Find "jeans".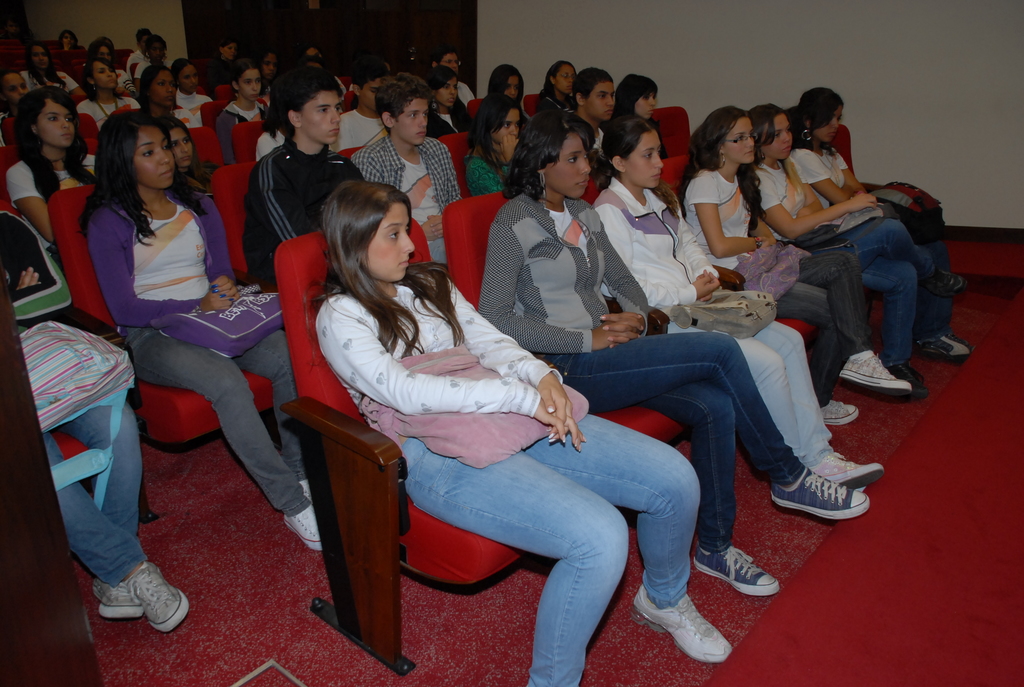
box(538, 333, 792, 545).
